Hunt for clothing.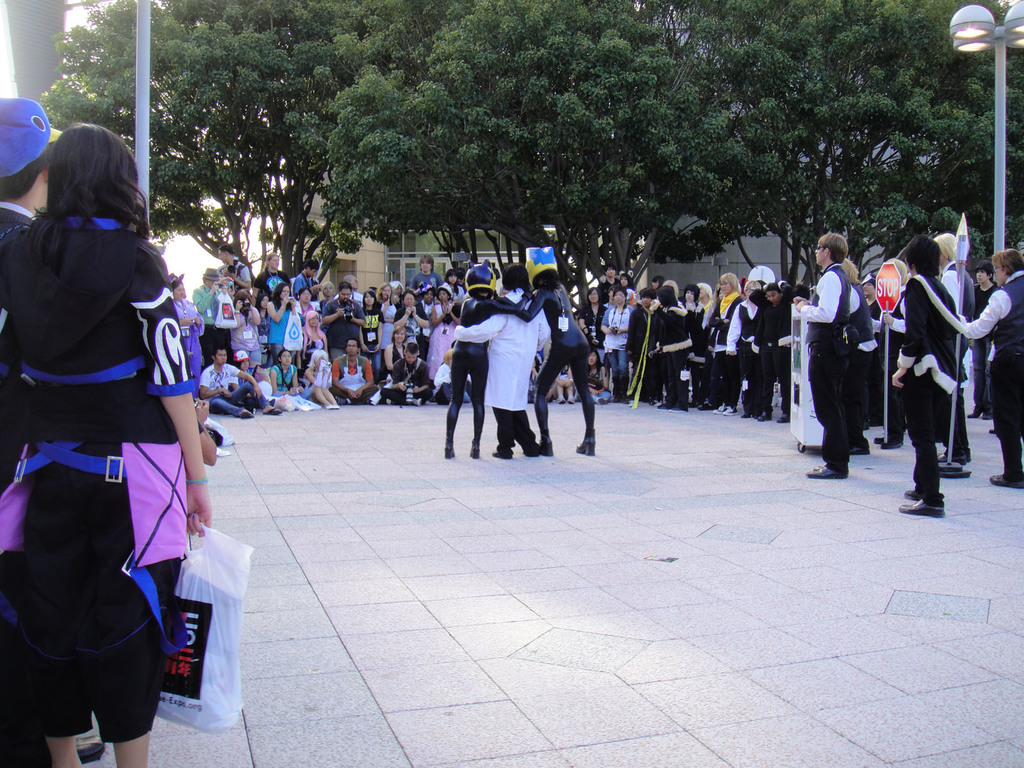
Hunted down at bbox=(287, 270, 306, 306).
